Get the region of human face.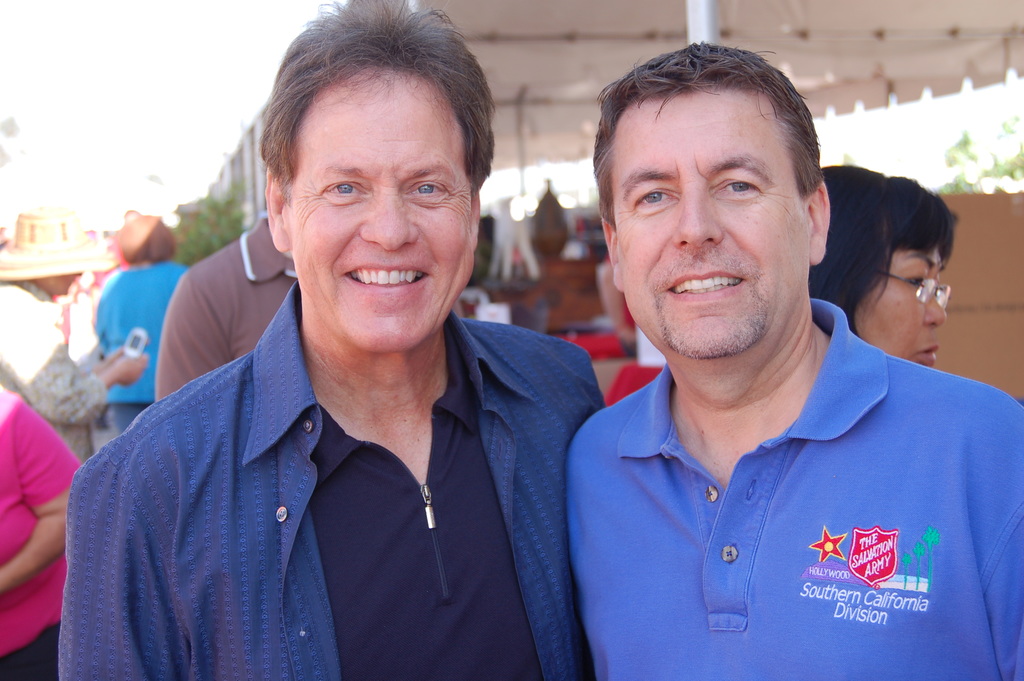
select_region(849, 238, 948, 379).
